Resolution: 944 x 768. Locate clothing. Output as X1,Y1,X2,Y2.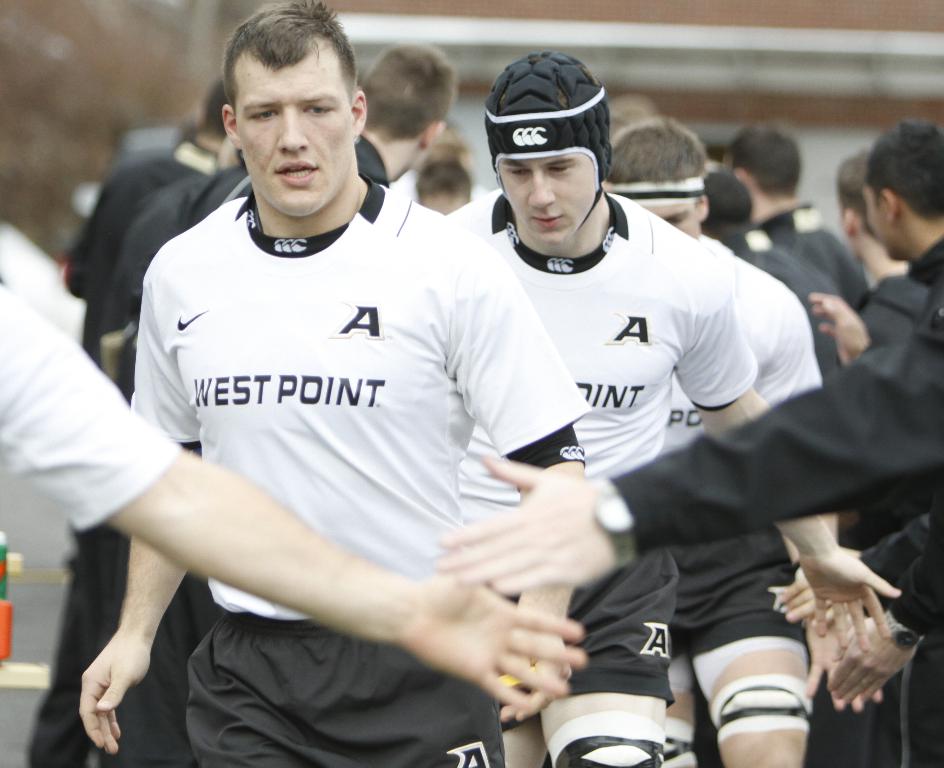
607,228,943,767.
